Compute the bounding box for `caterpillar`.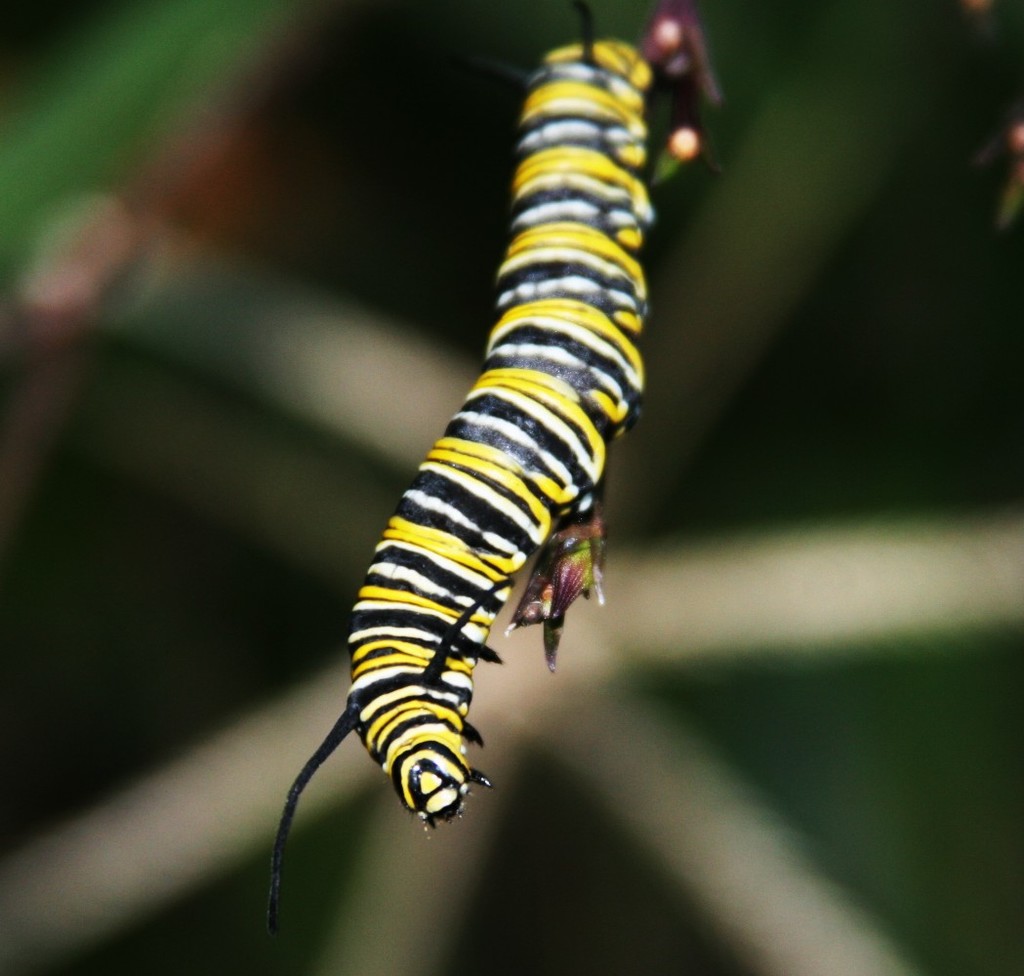
(x1=265, y1=0, x2=670, y2=933).
